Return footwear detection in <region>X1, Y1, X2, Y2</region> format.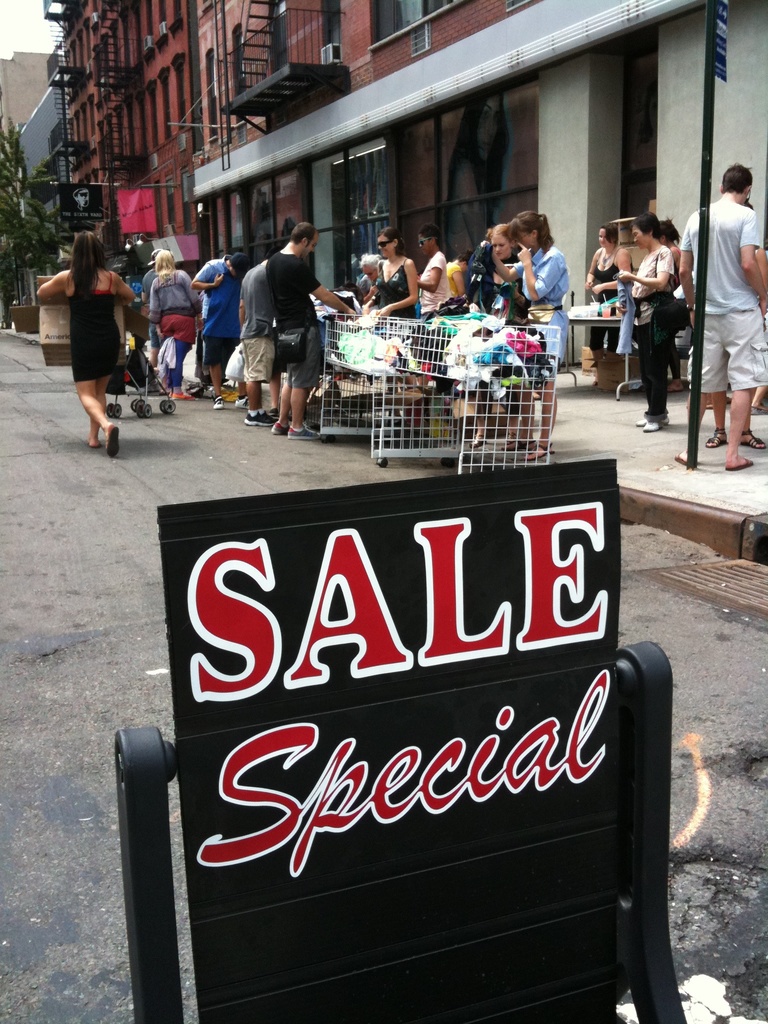
<region>635, 417, 672, 426</region>.
